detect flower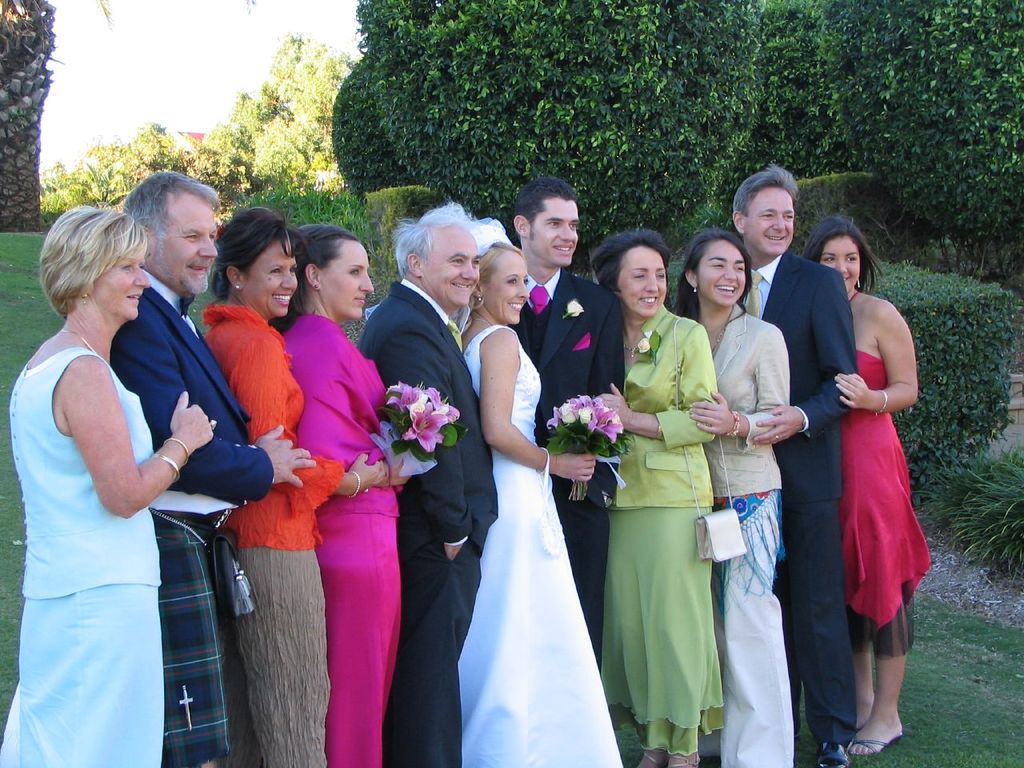
(401,407,447,449)
